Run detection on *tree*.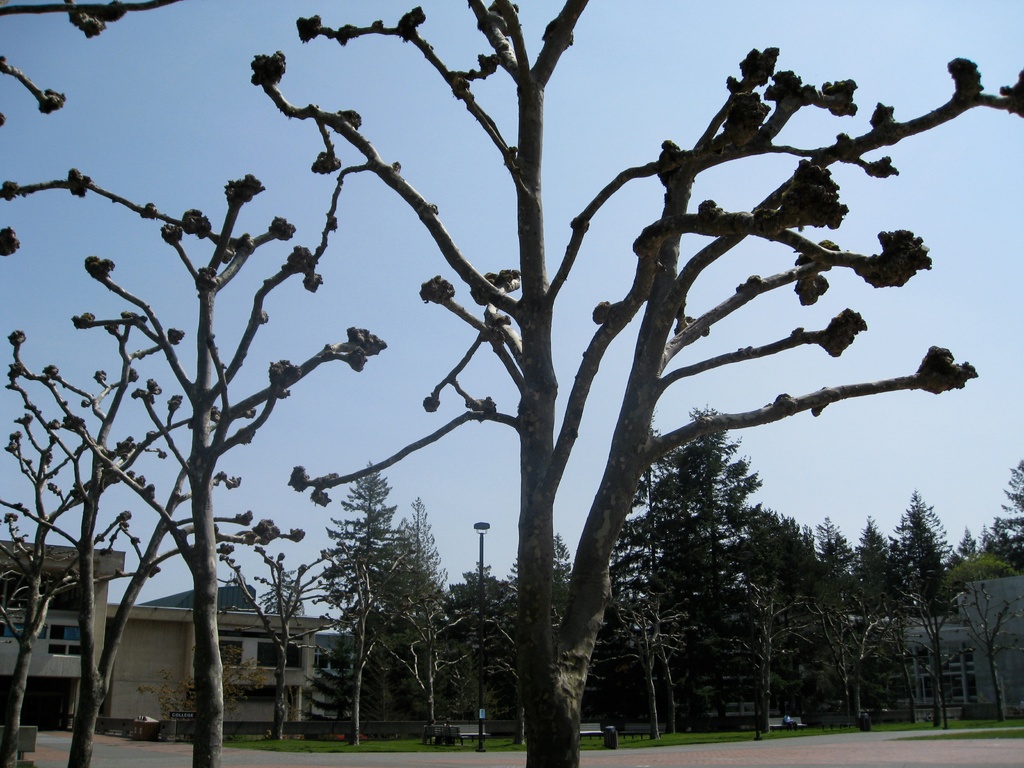
Result: bbox=[0, 172, 378, 767].
